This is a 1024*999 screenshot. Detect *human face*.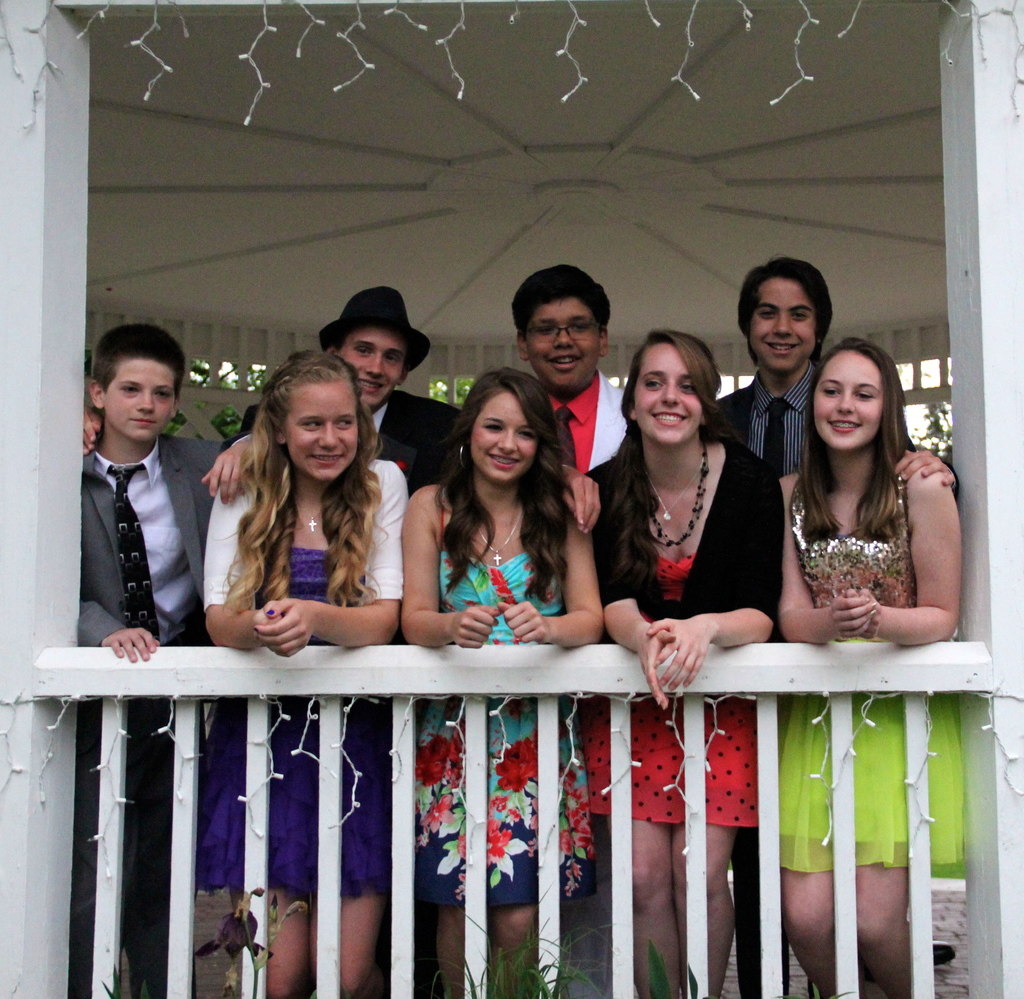
l=337, t=332, r=404, b=410.
